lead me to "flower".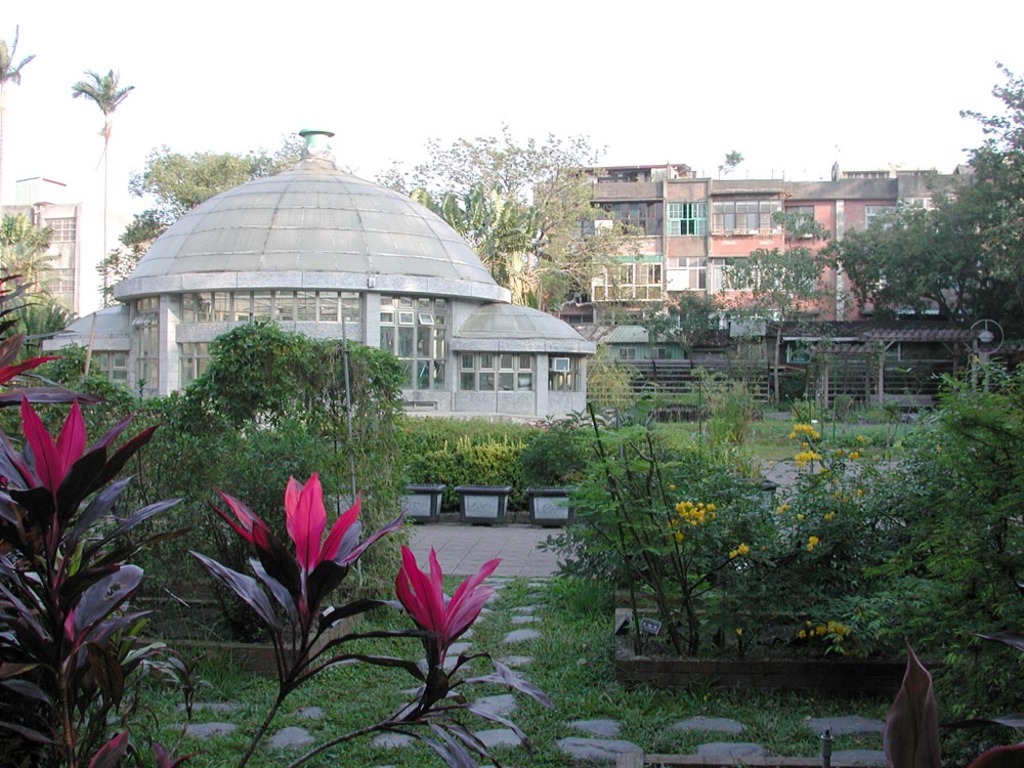
Lead to {"x1": 802, "y1": 632, "x2": 807, "y2": 640}.
